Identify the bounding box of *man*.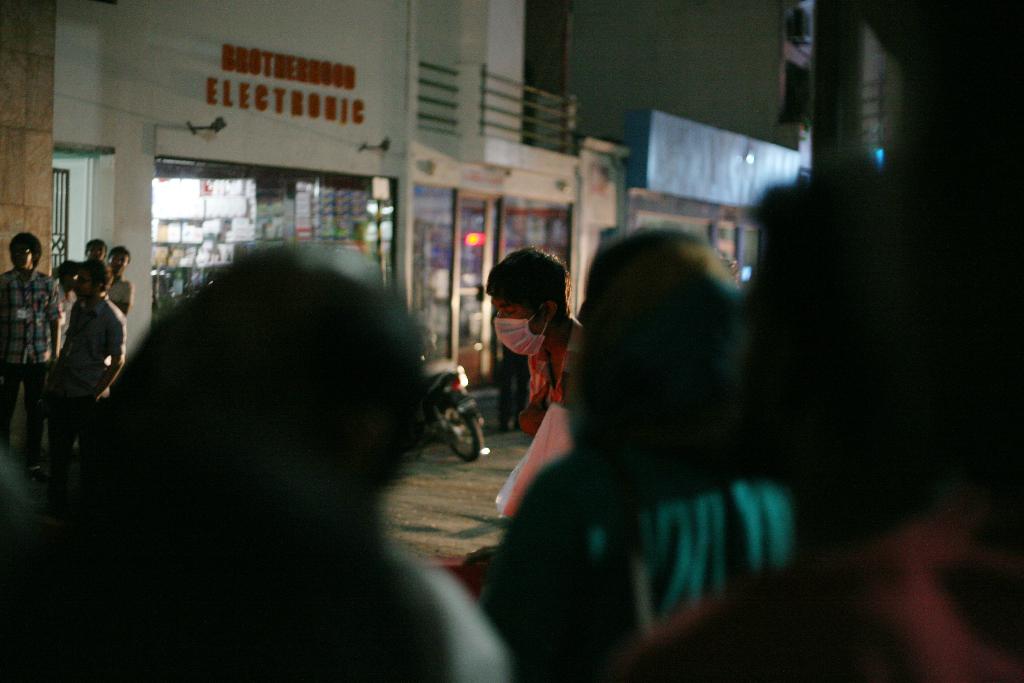
crop(0, 240, 513, 682).
